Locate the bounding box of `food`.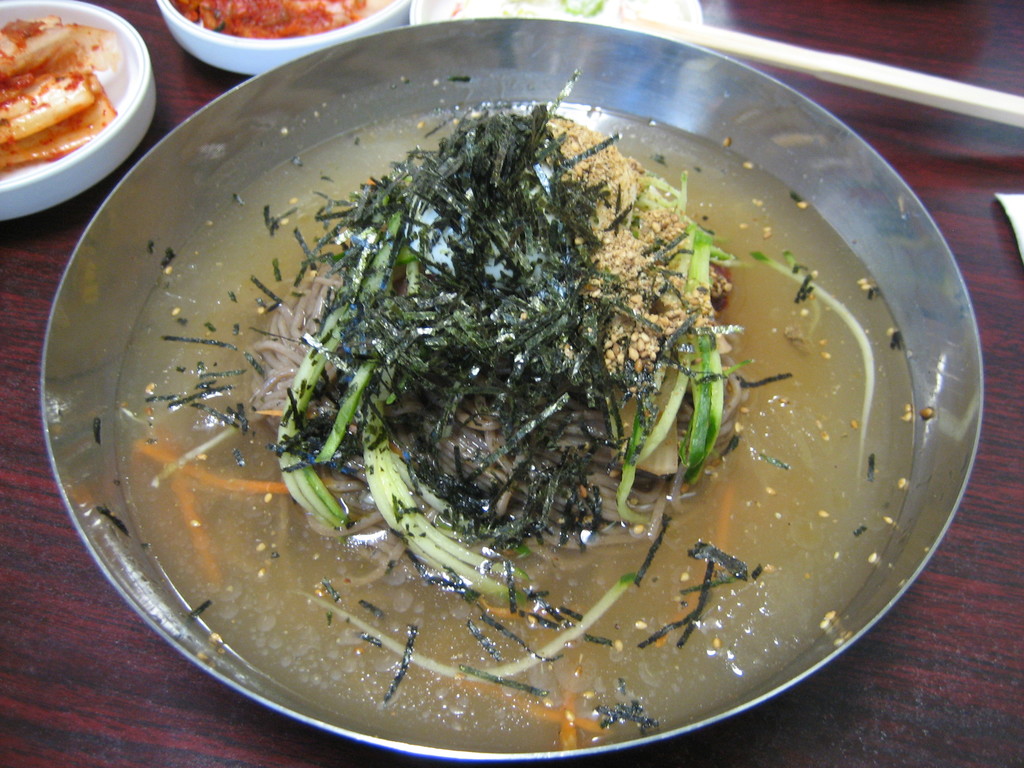
Bounding box: select_region(0, 12, 118, 172).
